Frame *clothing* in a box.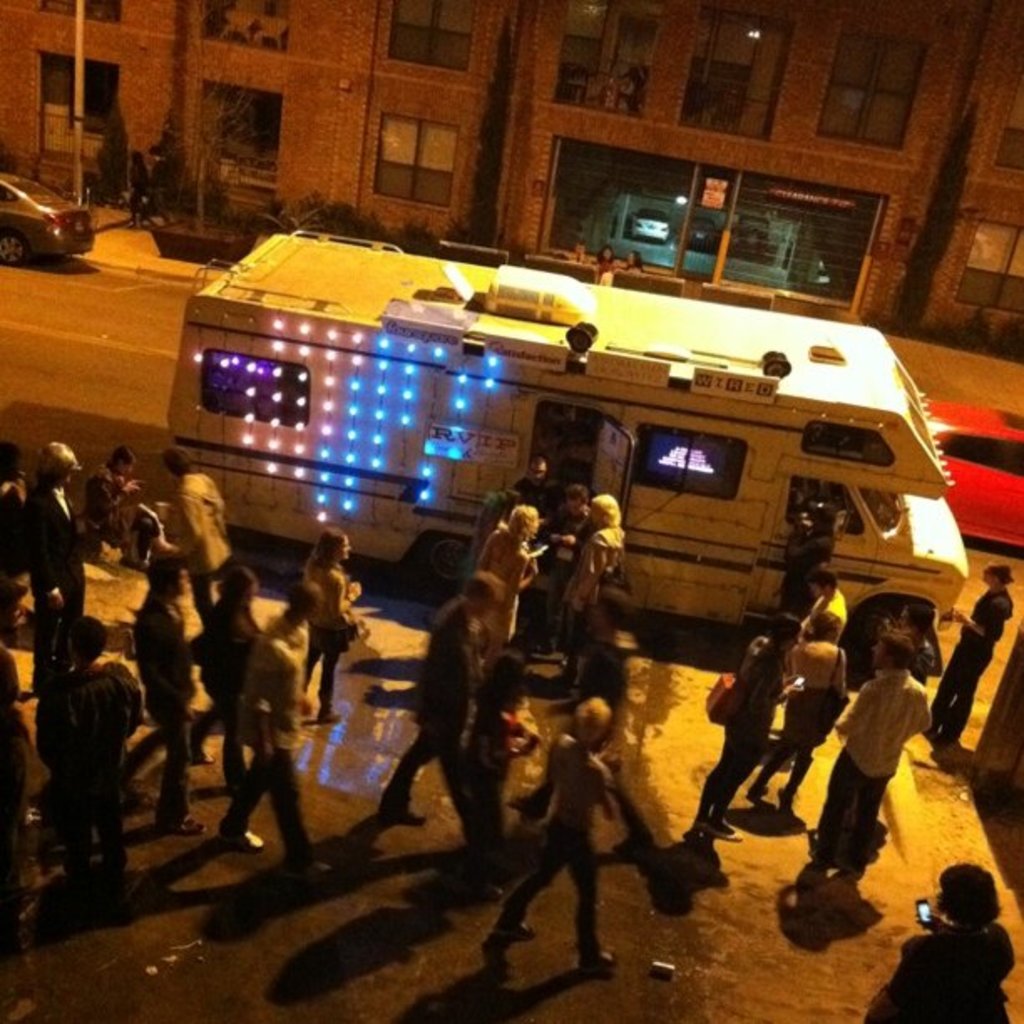
<bbox>159, 474, 239, 604</bbox>.
